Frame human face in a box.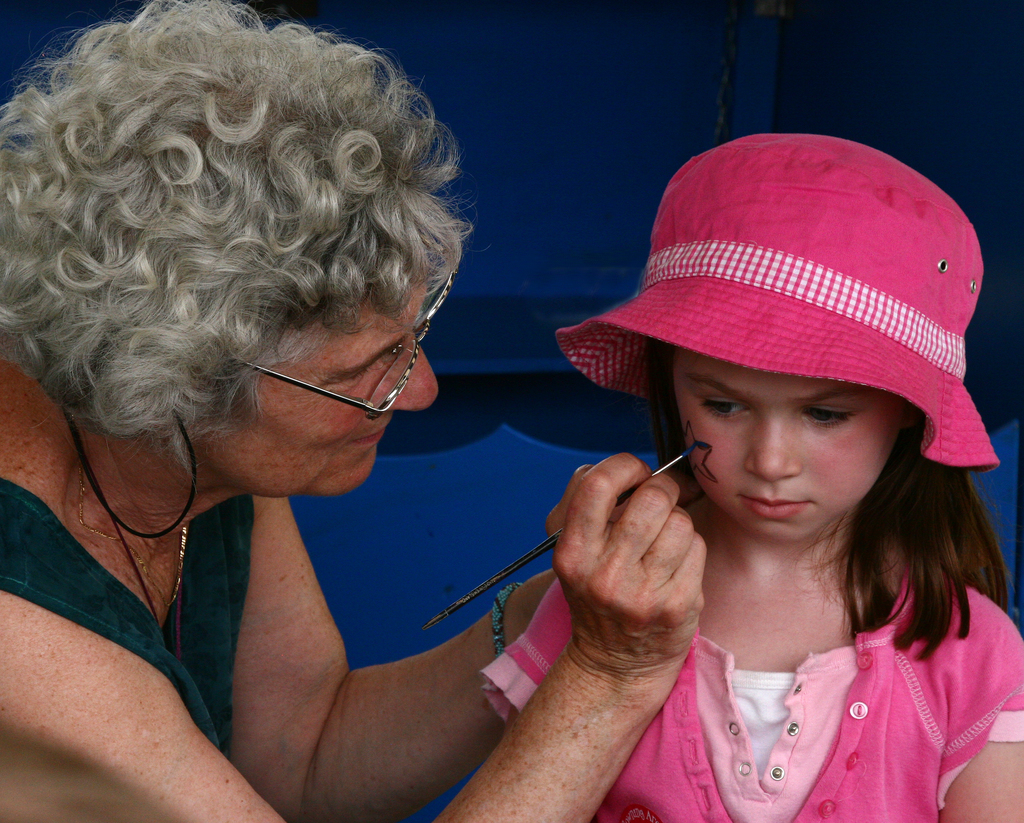
675/348/909/541.
